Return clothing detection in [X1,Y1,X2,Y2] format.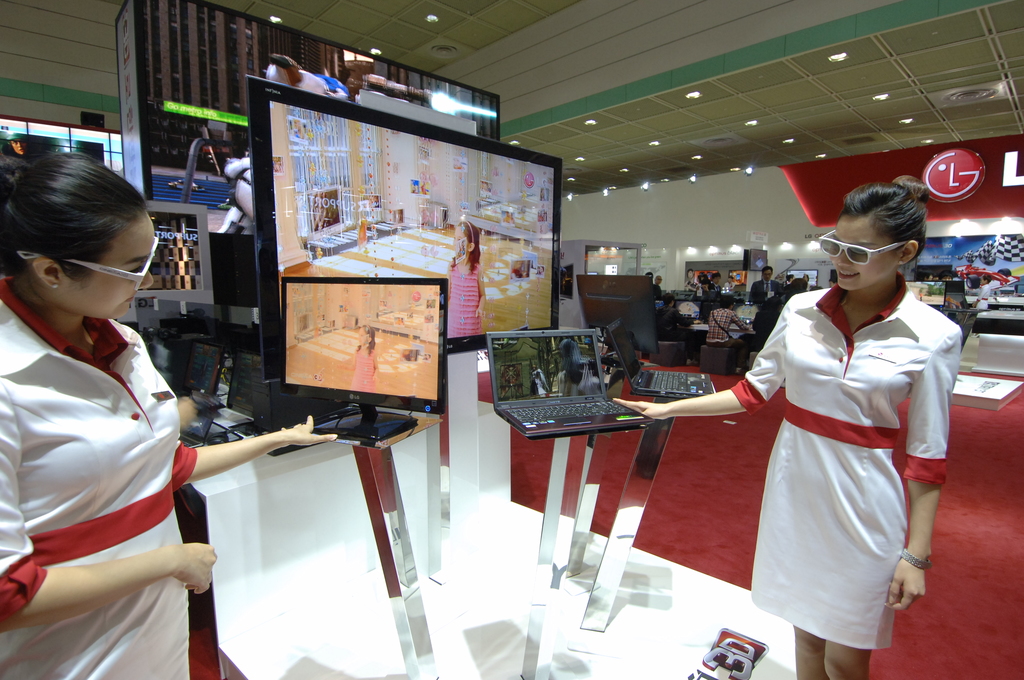
[655,282,661,300].
